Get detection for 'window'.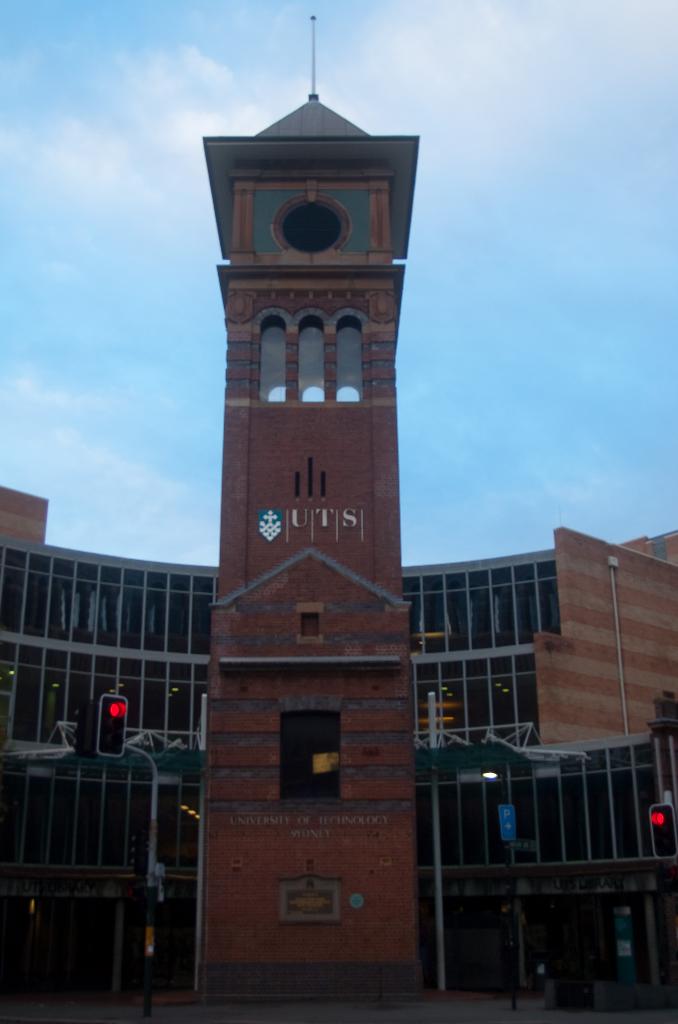
Detection: box(337, 313, 370, 403).
